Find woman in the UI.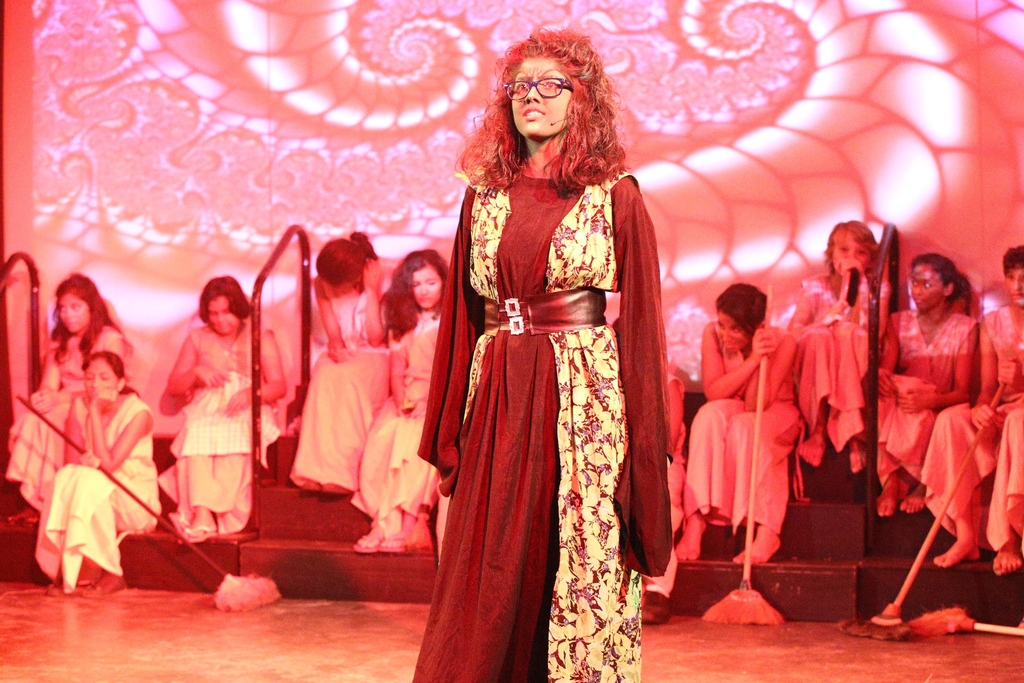
UI element at box=[872, 252, 979, 517].
